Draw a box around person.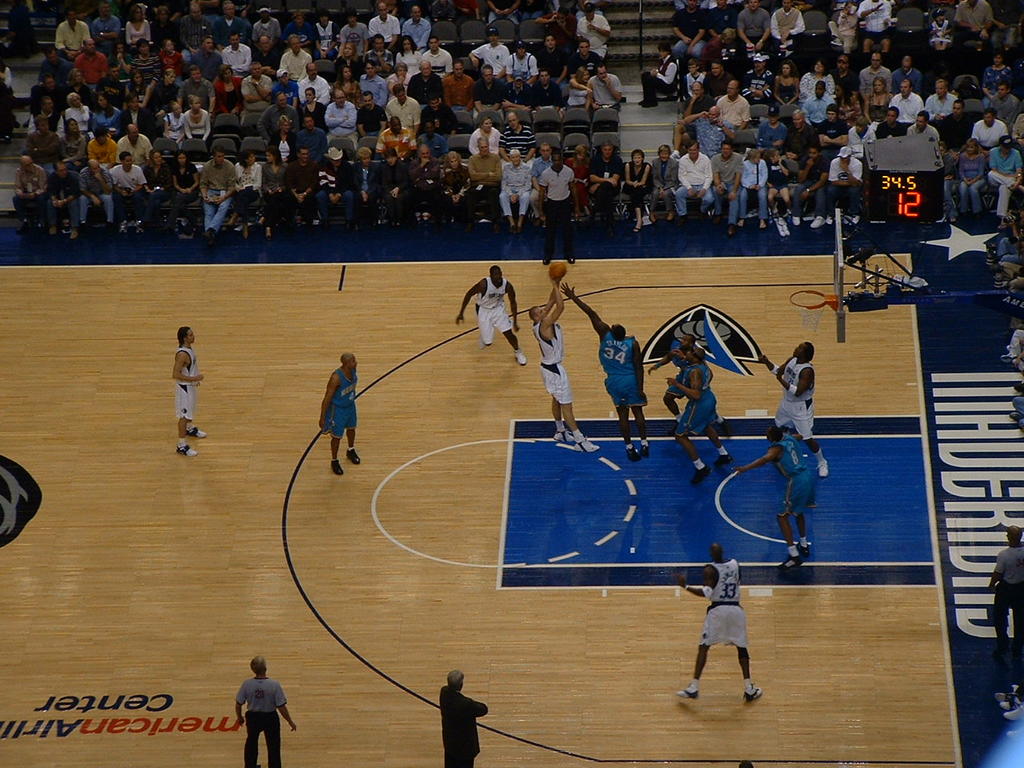
710,138,744,235.
